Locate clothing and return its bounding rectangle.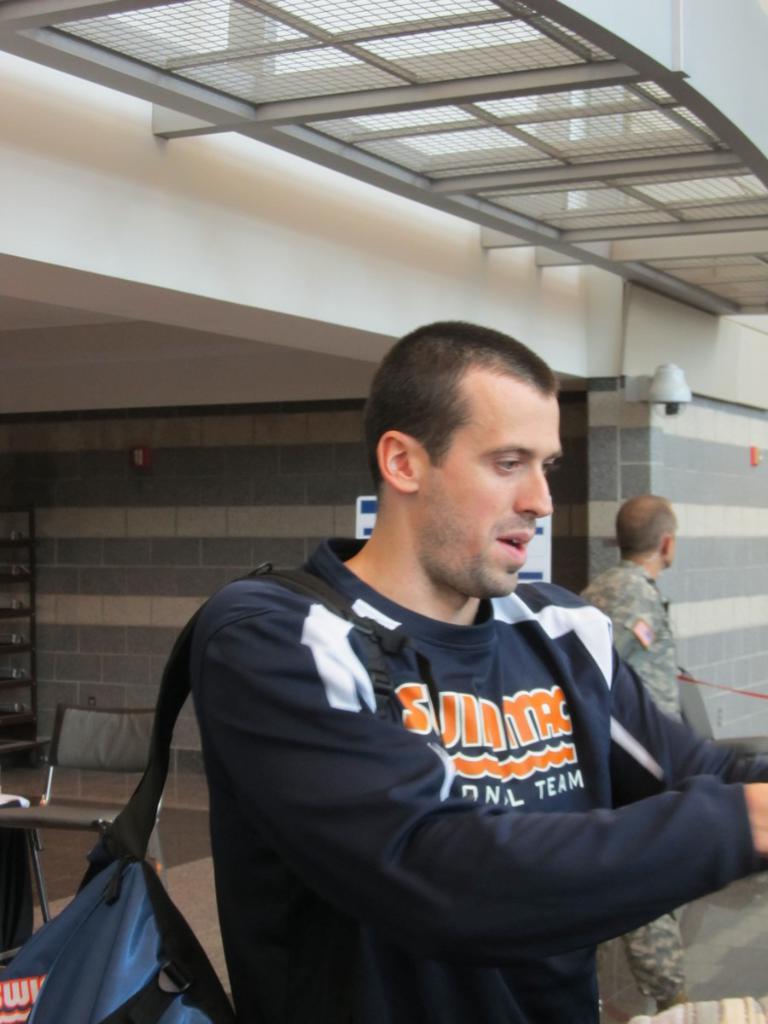
detection(191, 527, 752, 1023).
